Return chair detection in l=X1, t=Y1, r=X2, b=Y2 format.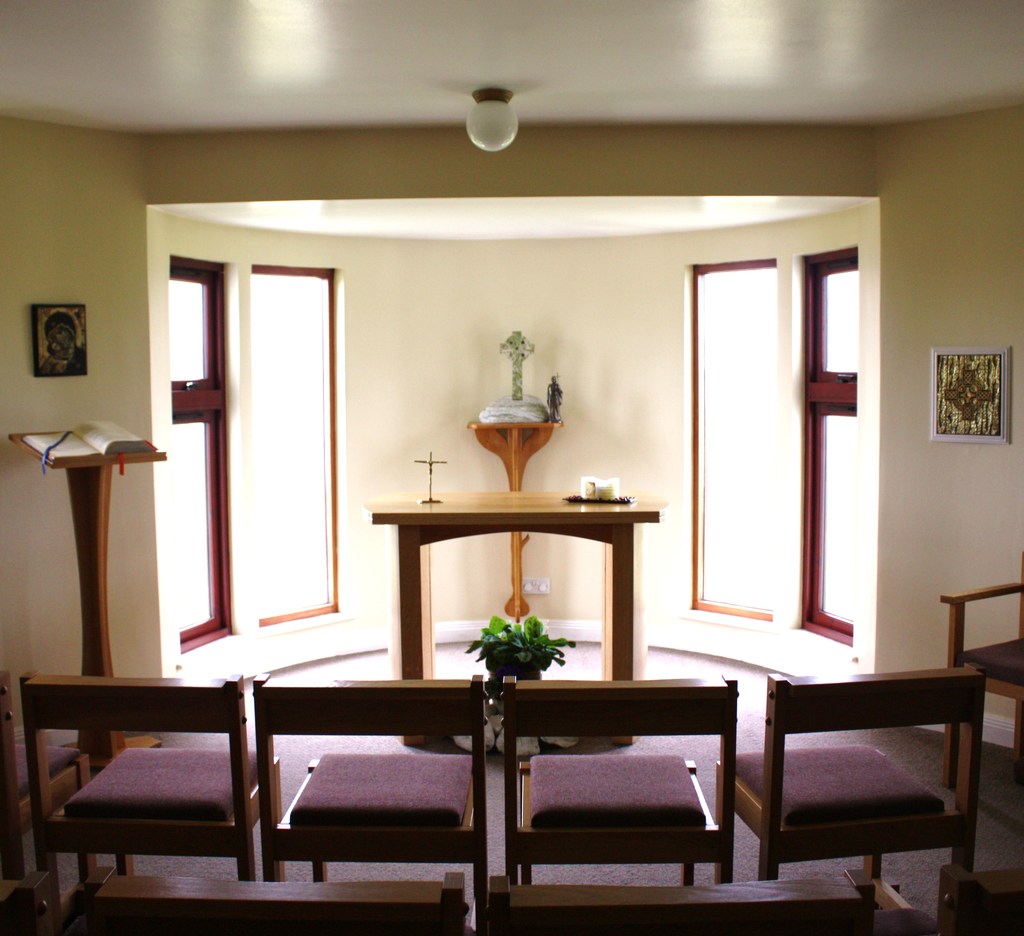
l=502, t=677, r=737, b=881.
